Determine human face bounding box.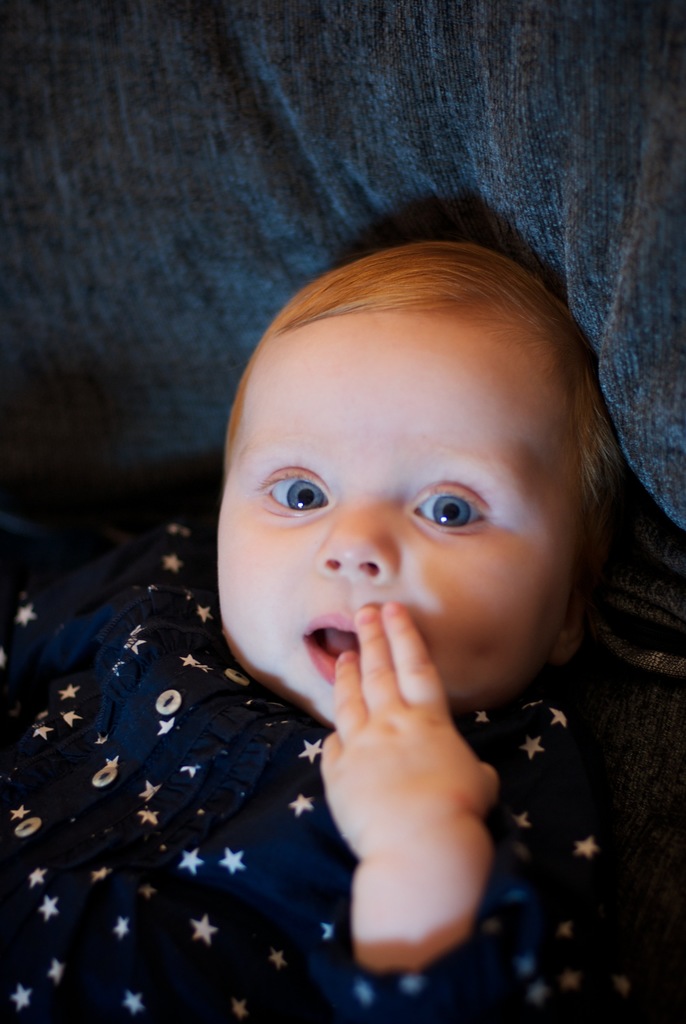
Determined: select_region(220, 312, 550, 731).
